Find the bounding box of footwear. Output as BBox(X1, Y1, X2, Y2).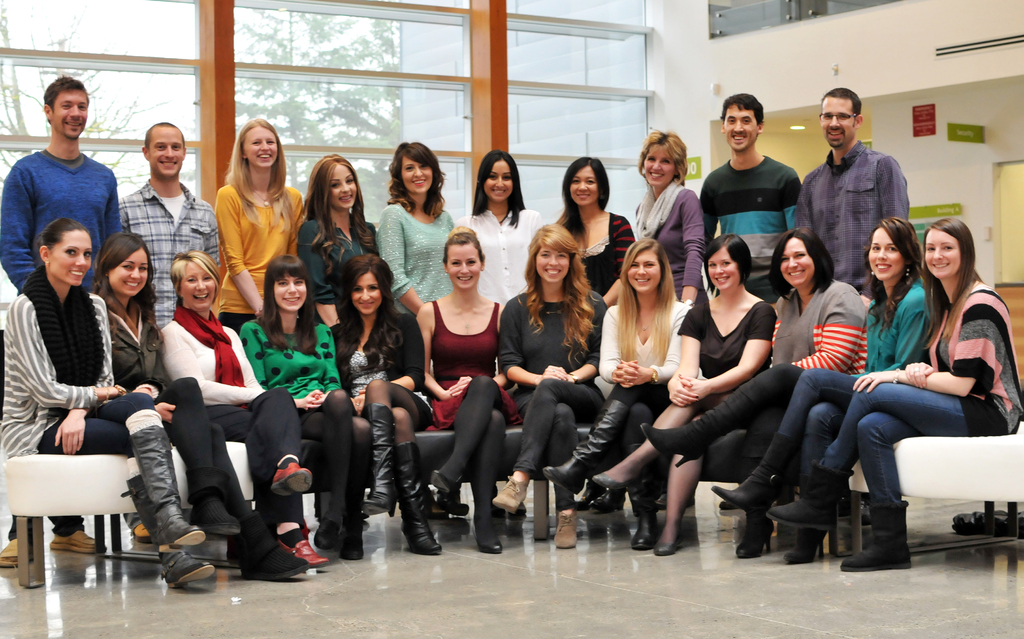
BBox(41, 531, 107, 559).
